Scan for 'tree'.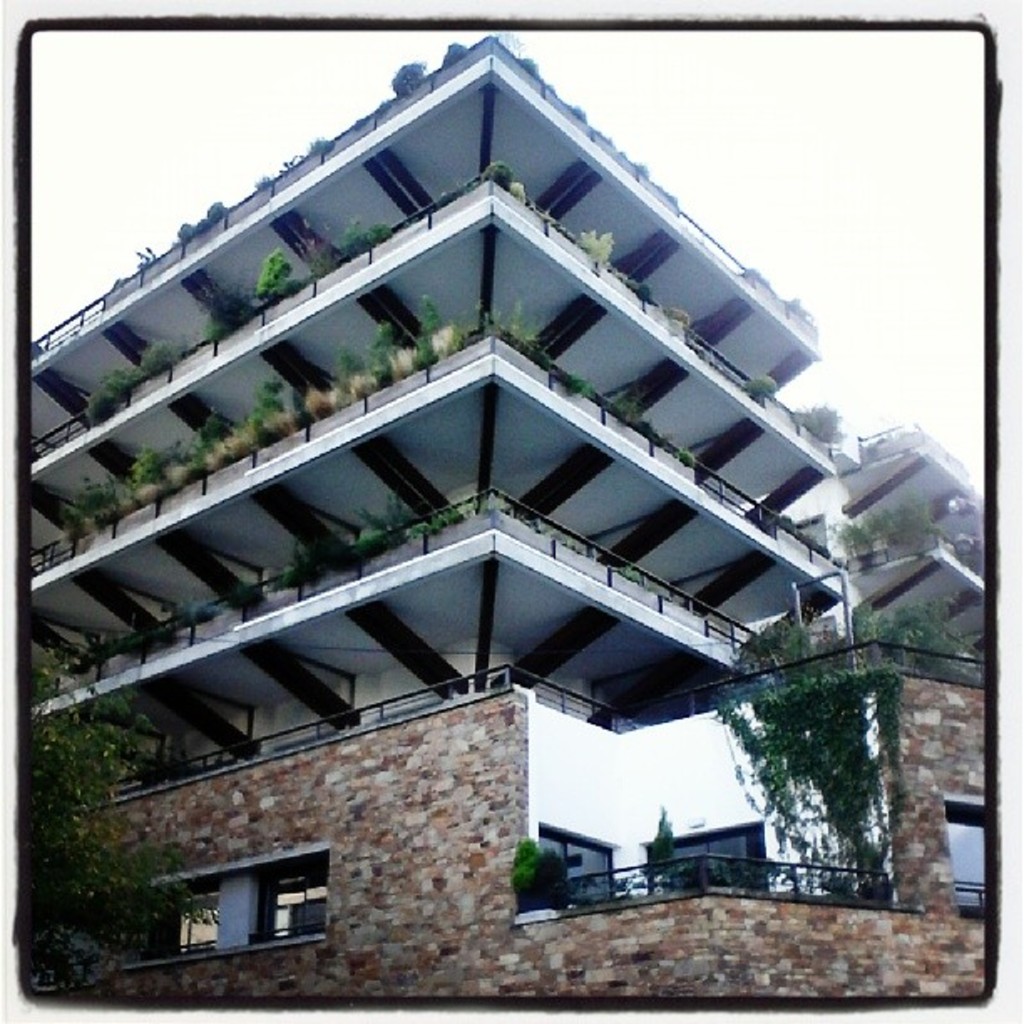
Scan result: {"x1": 863, "y1": 592, "x2": 992, "y2": 661}.
